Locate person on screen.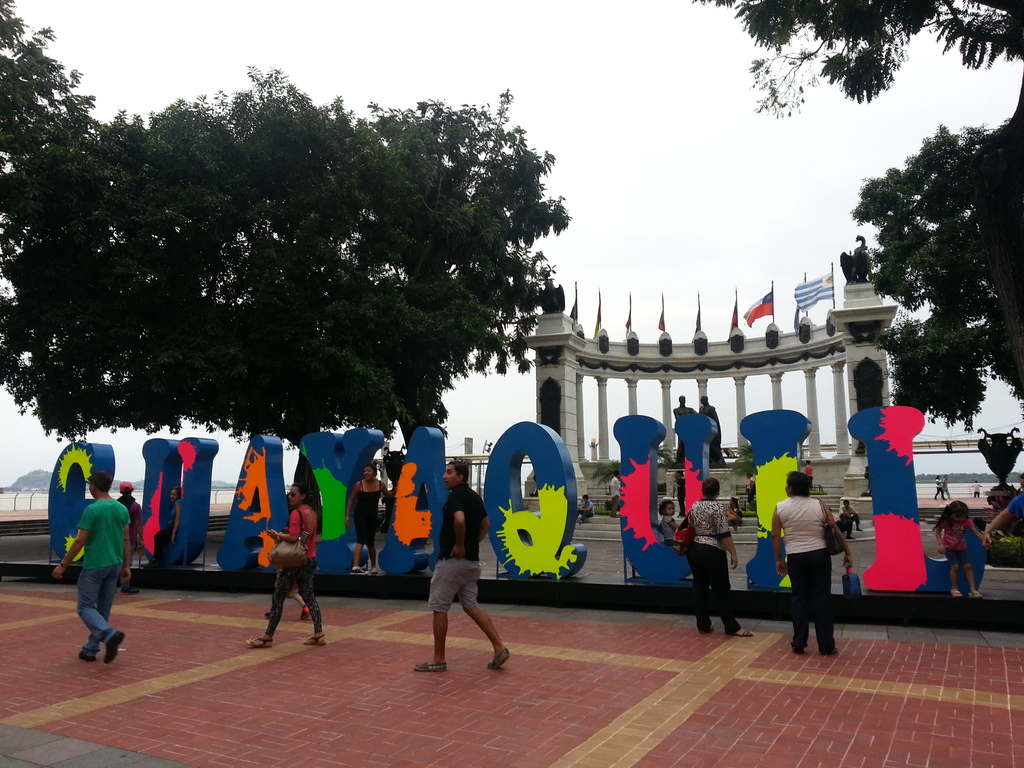
On screen at [left=980, top=474, right=1023, bottom=545].
